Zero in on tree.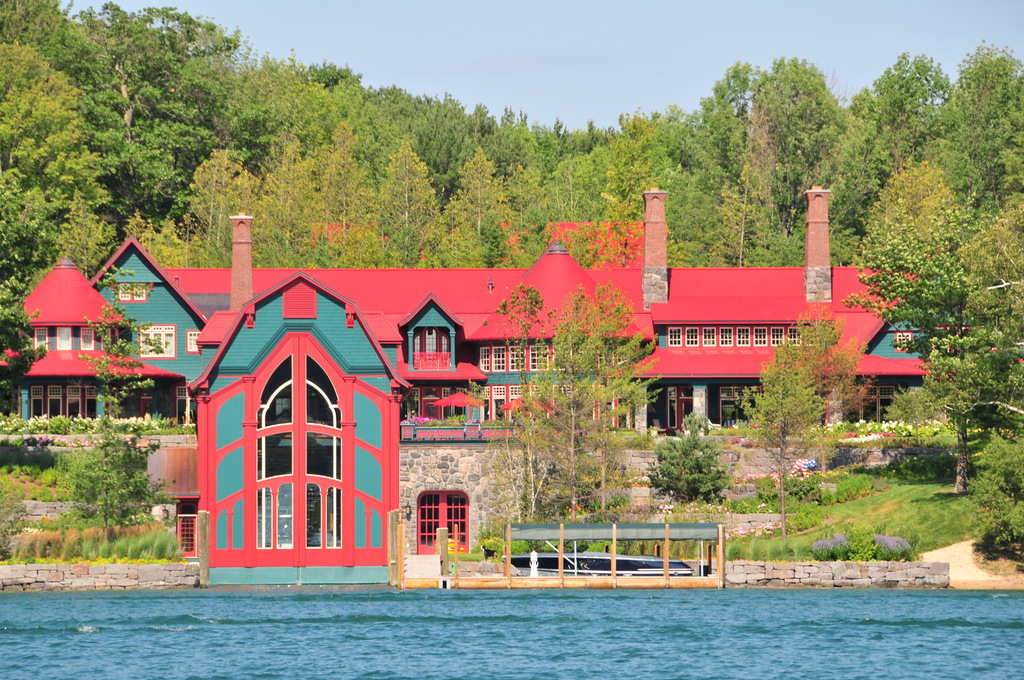
Zeroed in: 929 34 1023 219.
